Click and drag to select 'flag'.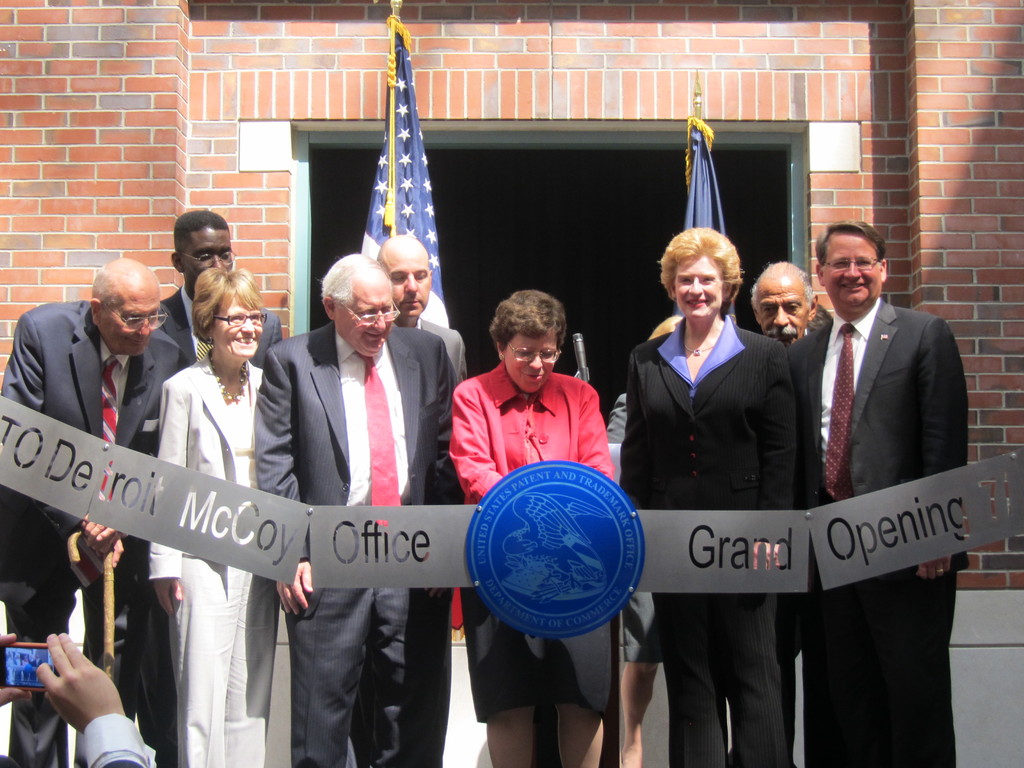
Selection: pyautogui.locateOnScreen(348, 83, 440, 328).
